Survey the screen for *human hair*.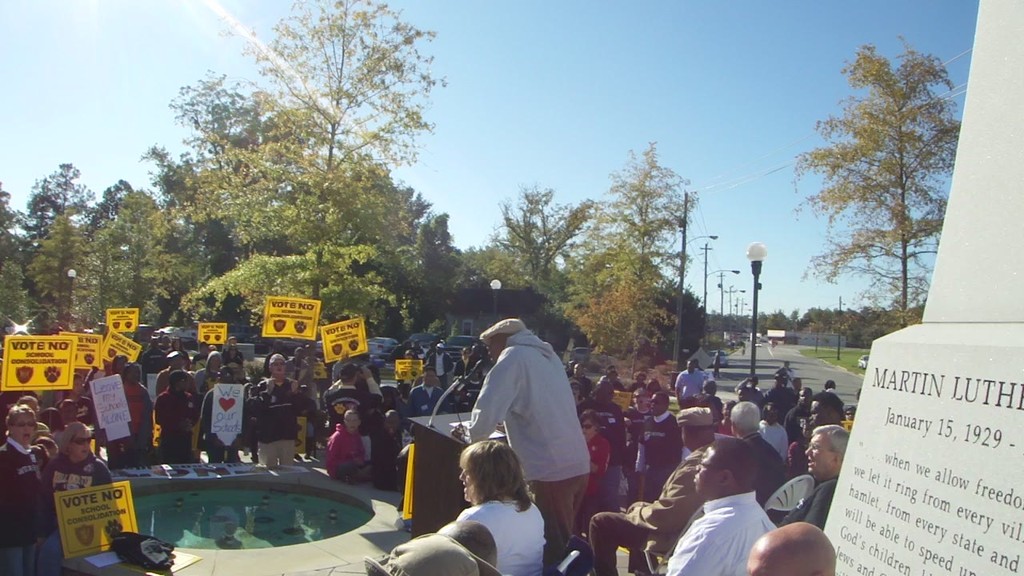
Survey found: (580,409,598,422).
